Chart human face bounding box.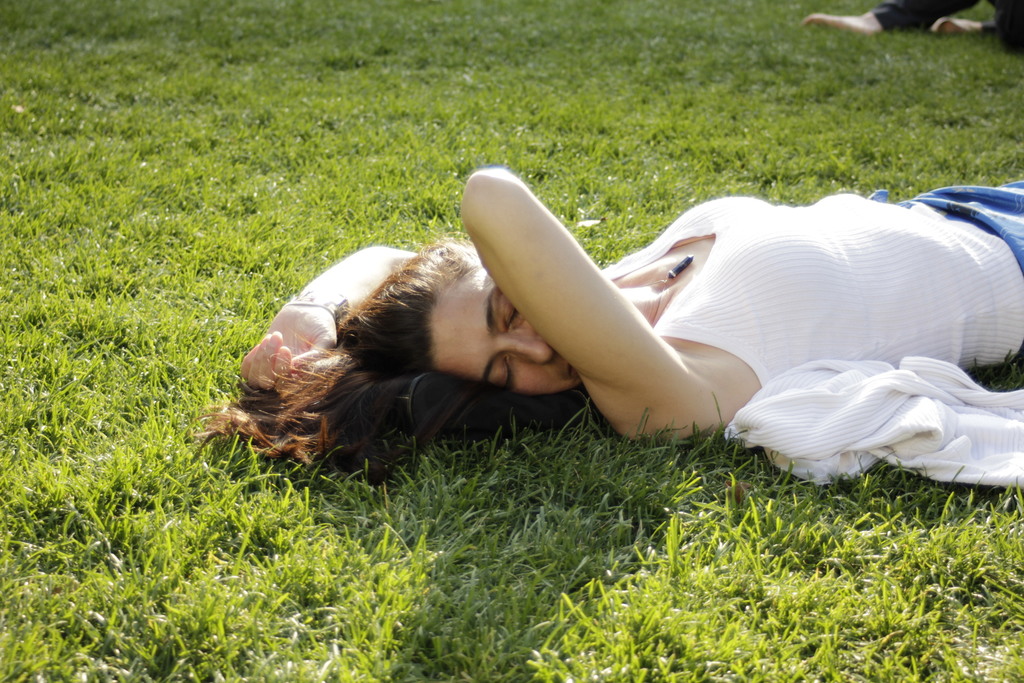
Charted: pyautogui.locateOnScreen(430, 269, 585, 393).
